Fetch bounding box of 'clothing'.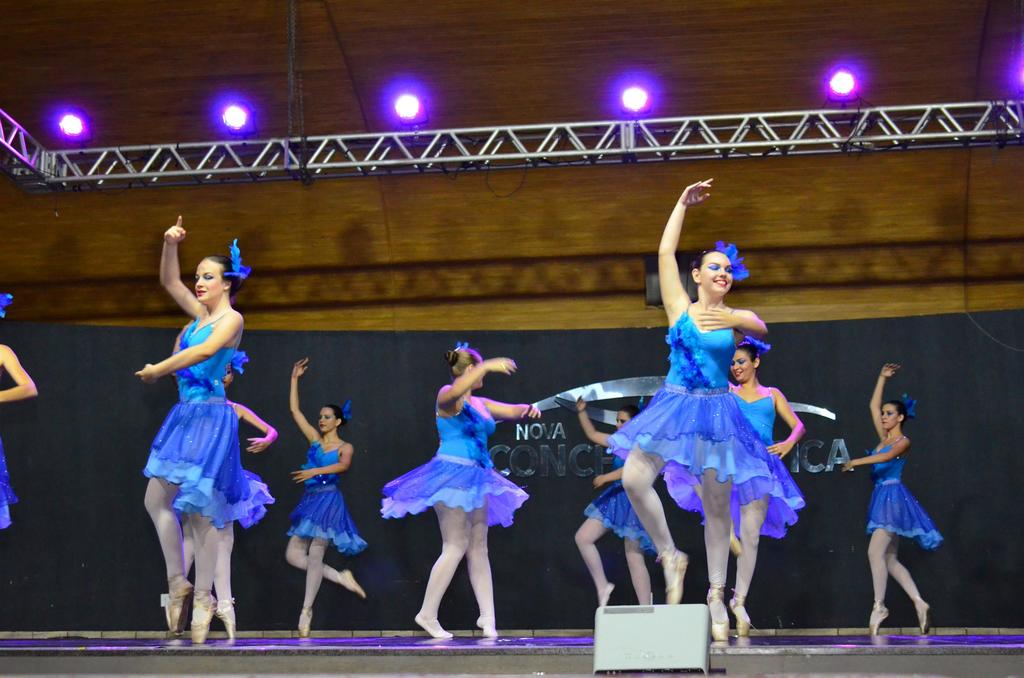
Bbox: select_region(146, 309, 275, 529).
